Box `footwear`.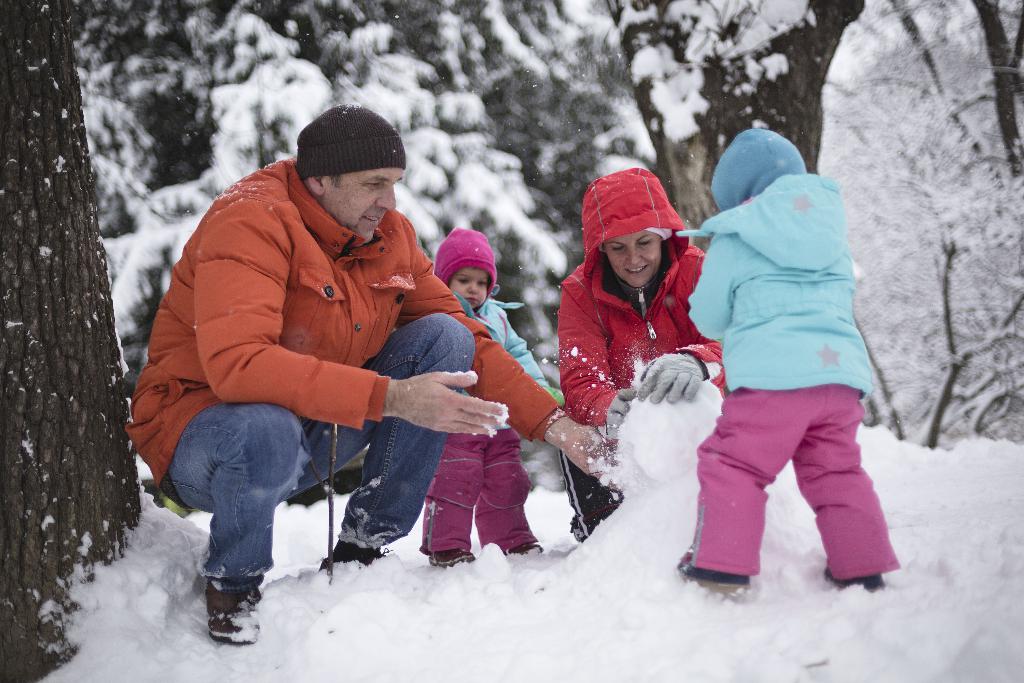
bbox=(495, 545, 545, 567).
